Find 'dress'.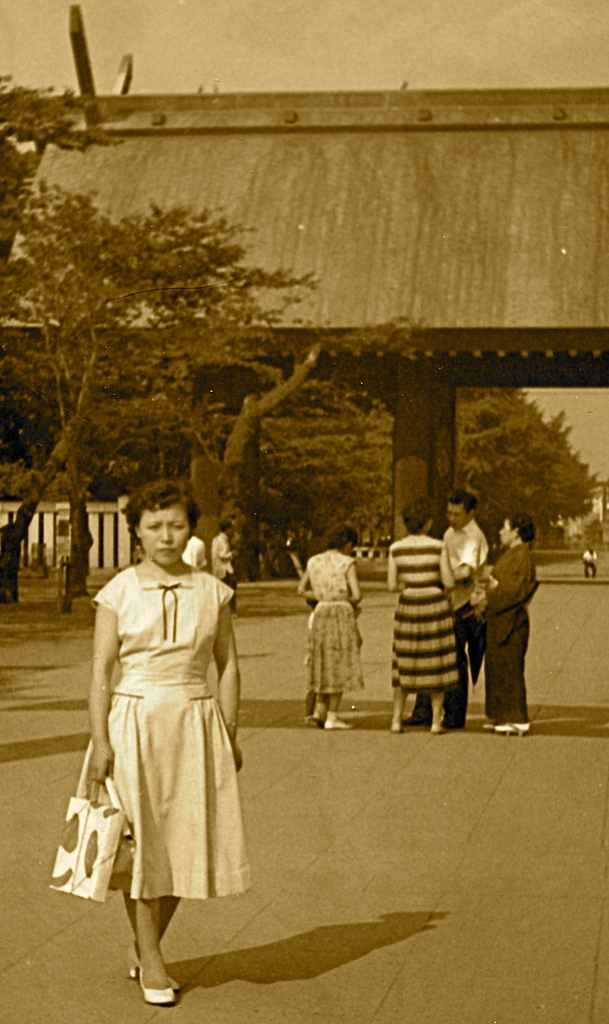
locate(75, 566, 251, 900).
